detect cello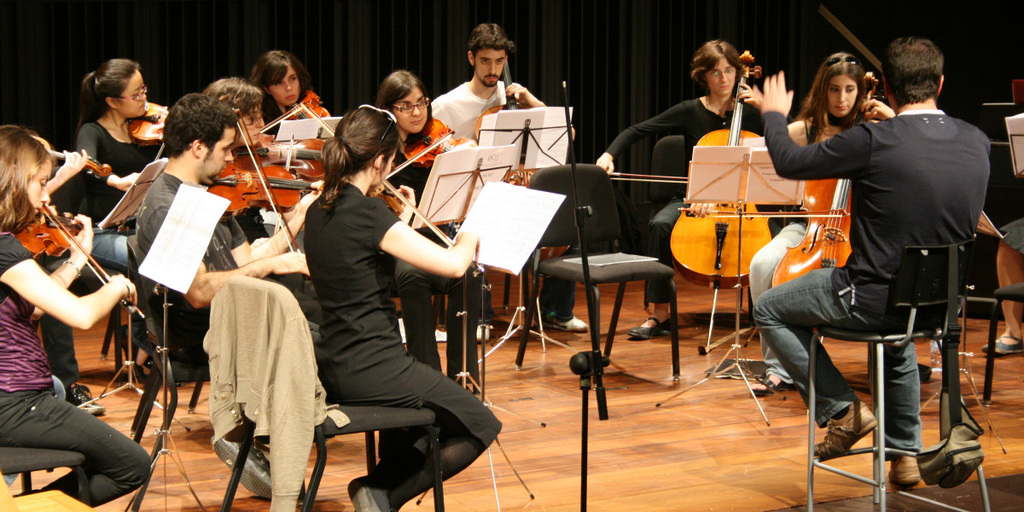
[372,179,475,268]
